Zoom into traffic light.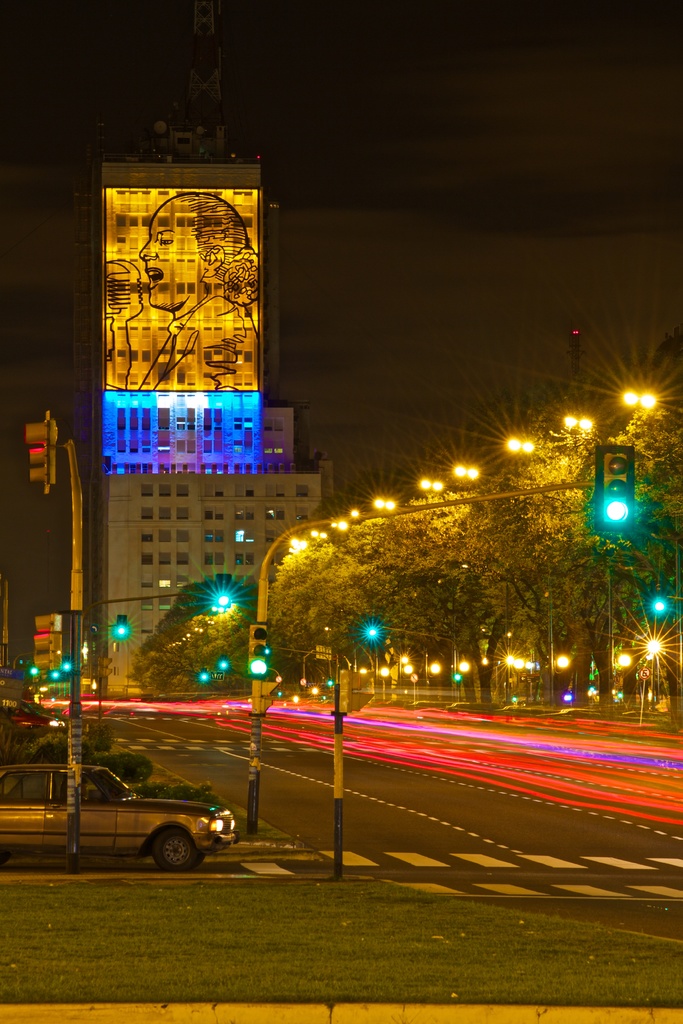
Zoom target: {"x1": 650, "y1": 582, "x2": 666, "y2": 614}.
